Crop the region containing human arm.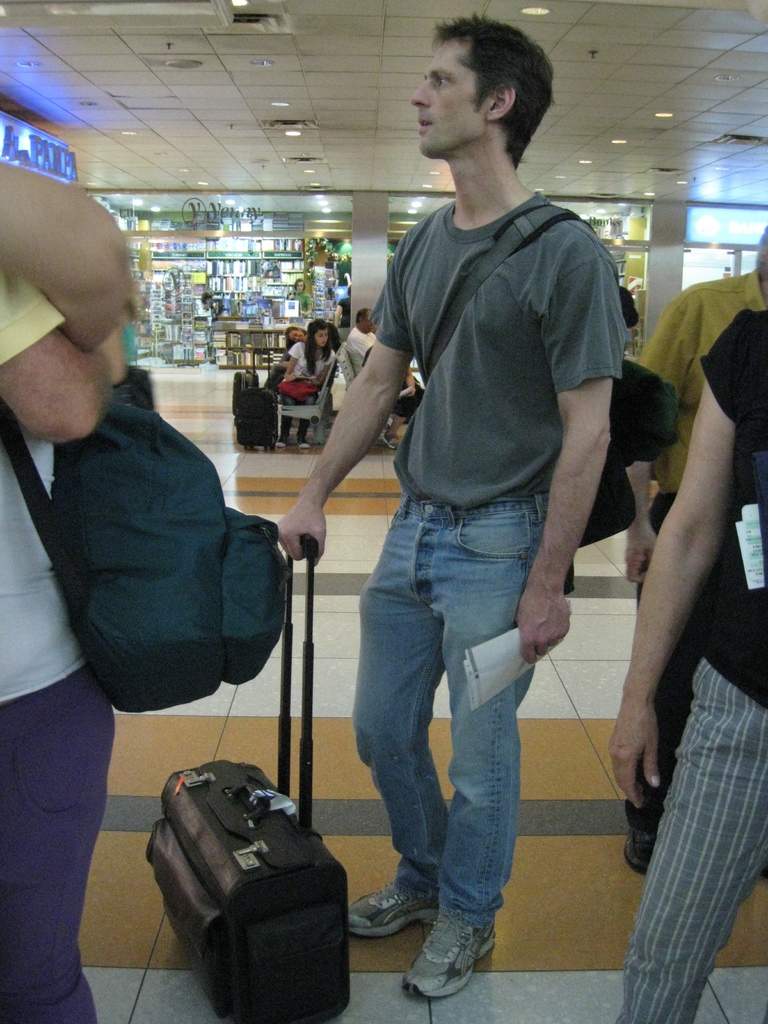
Crop region: (599, 274, 702, 572).
